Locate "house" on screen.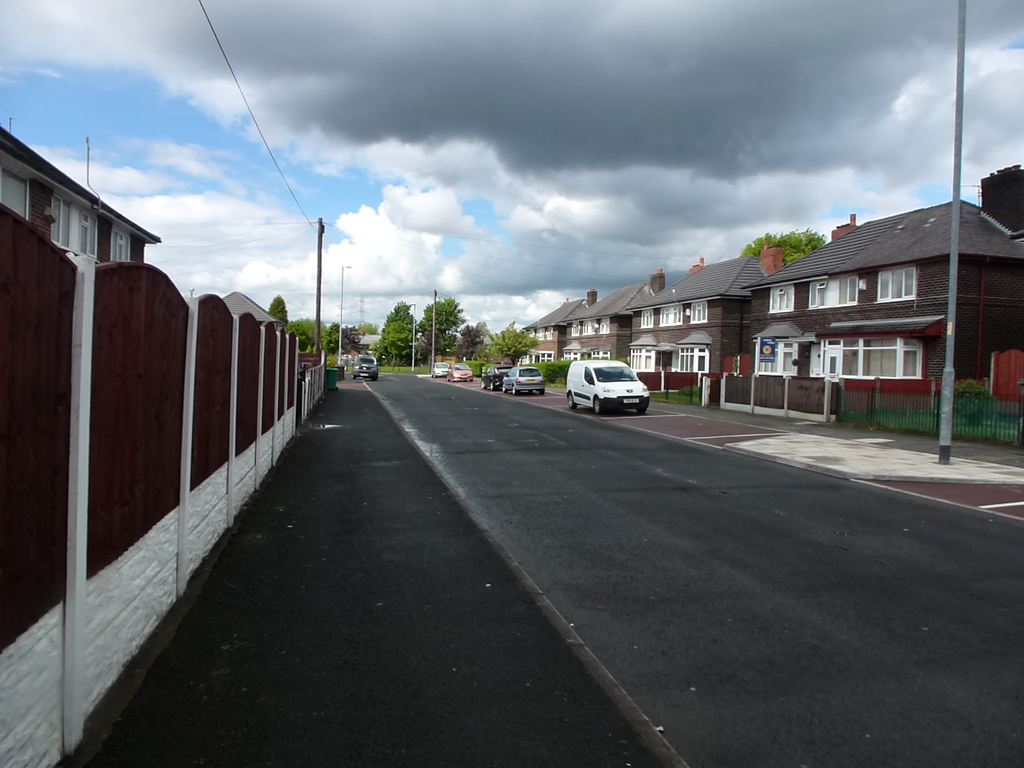
On screen at (left=676, top=204, right=995, bottom=419).
